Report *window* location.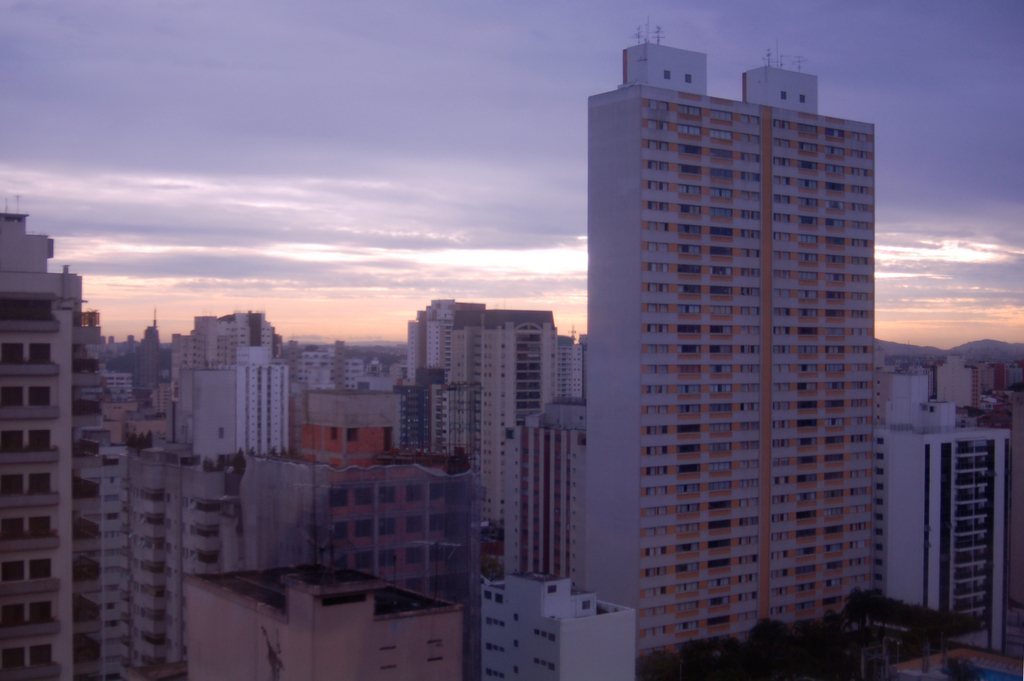
Report: [847, 560, 866, 565].
